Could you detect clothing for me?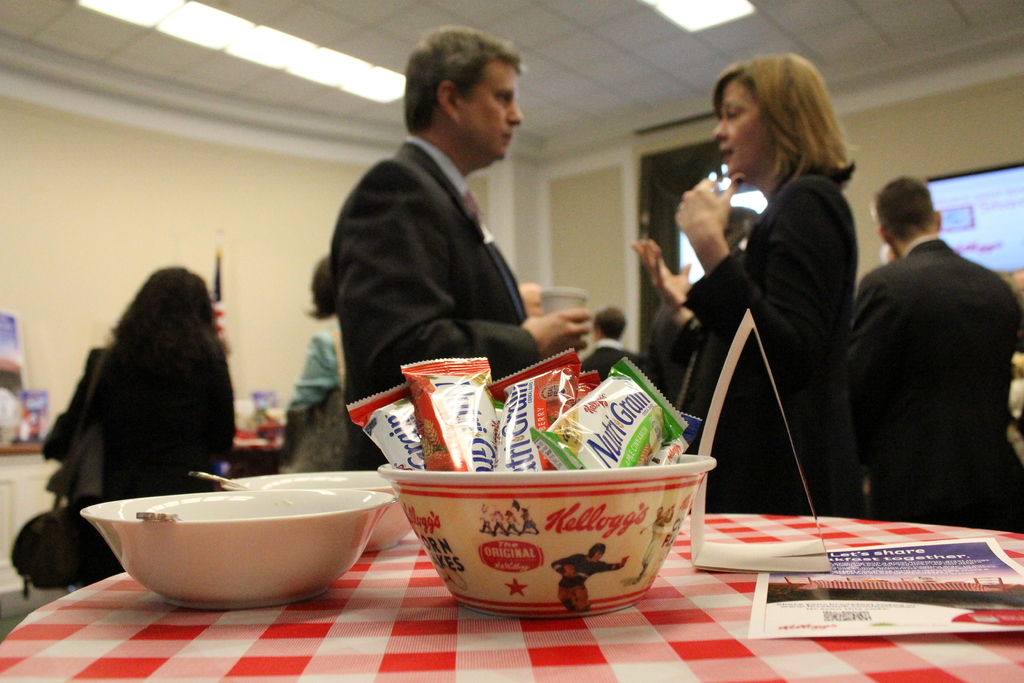
Detection result: <bbox>645, 299, 695, 409</bbox>.
